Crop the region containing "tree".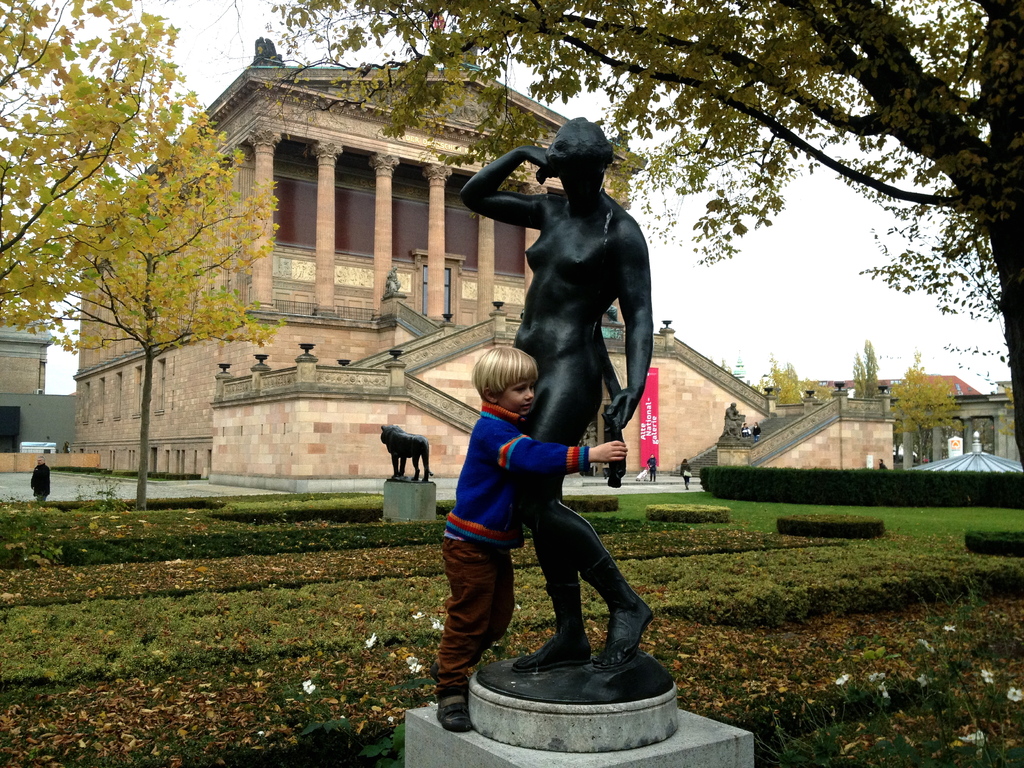
Crop region: {"left": 744, "top": 352, "right": 856, "bottom": 418}.
